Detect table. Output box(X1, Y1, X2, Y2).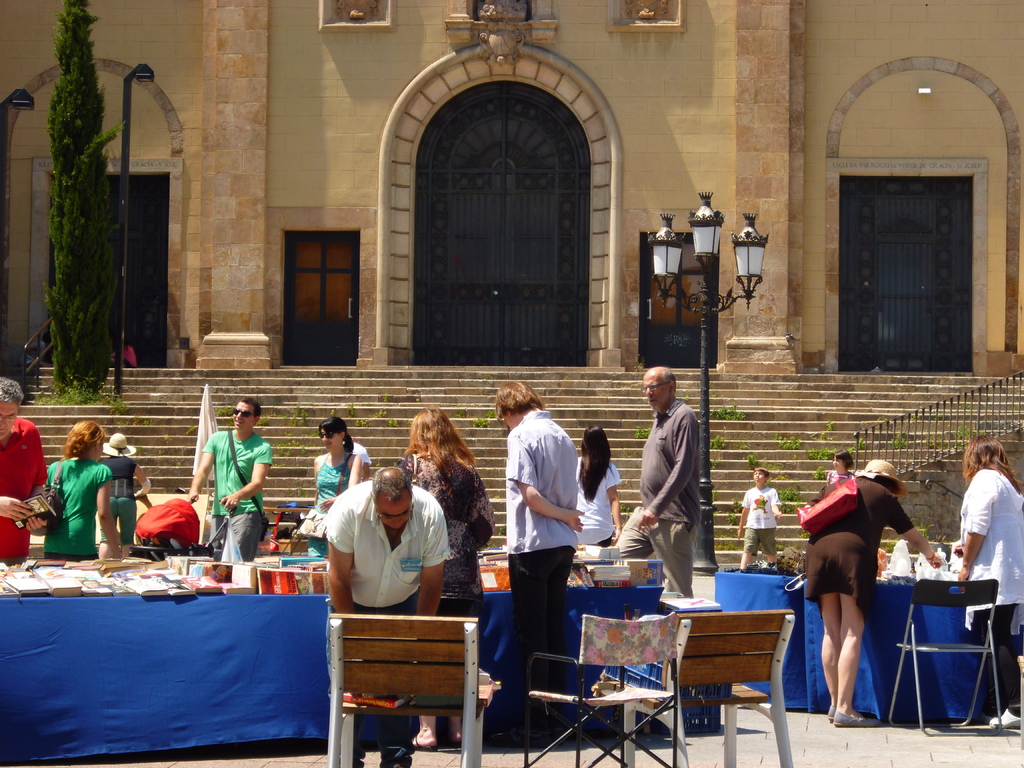
box(0, 540, 663, 766).
